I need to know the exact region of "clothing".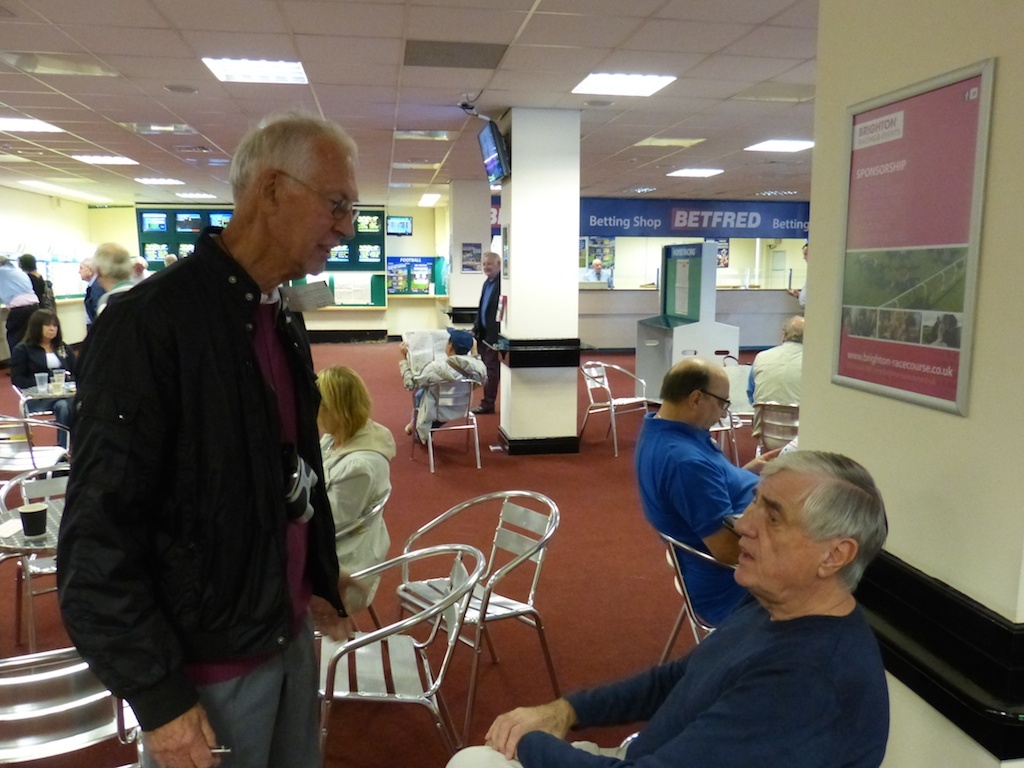
Region: [x1=26, y1=270, x2=60, y2=318].
